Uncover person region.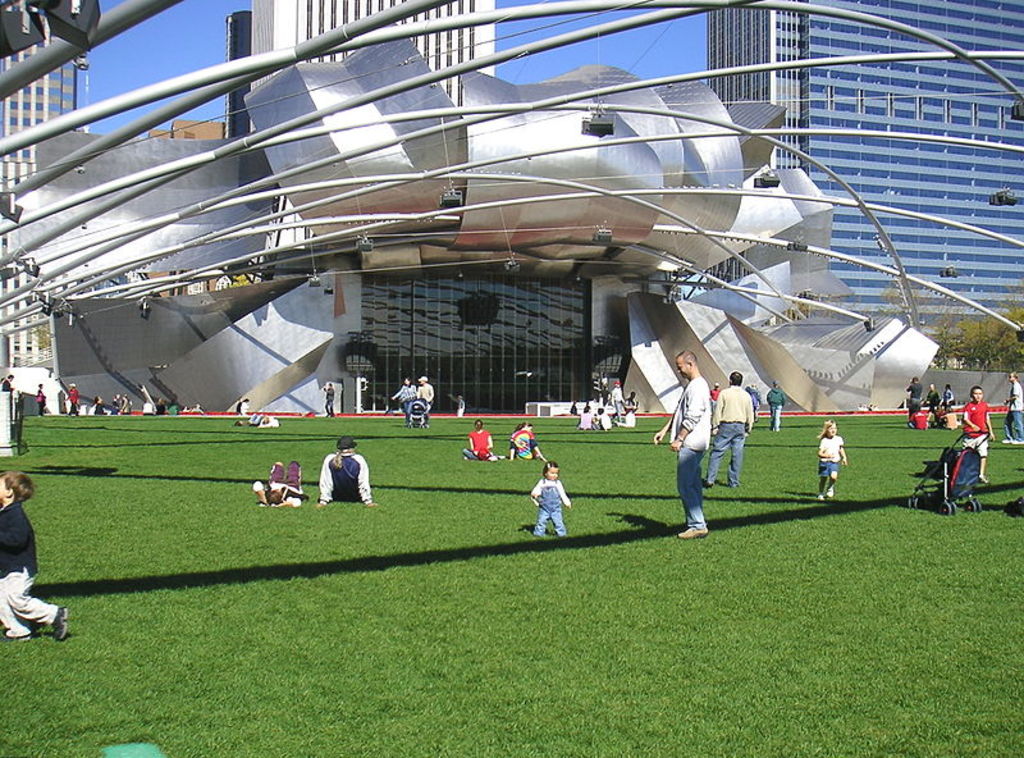
Uncovered: 394/376/416/423.
